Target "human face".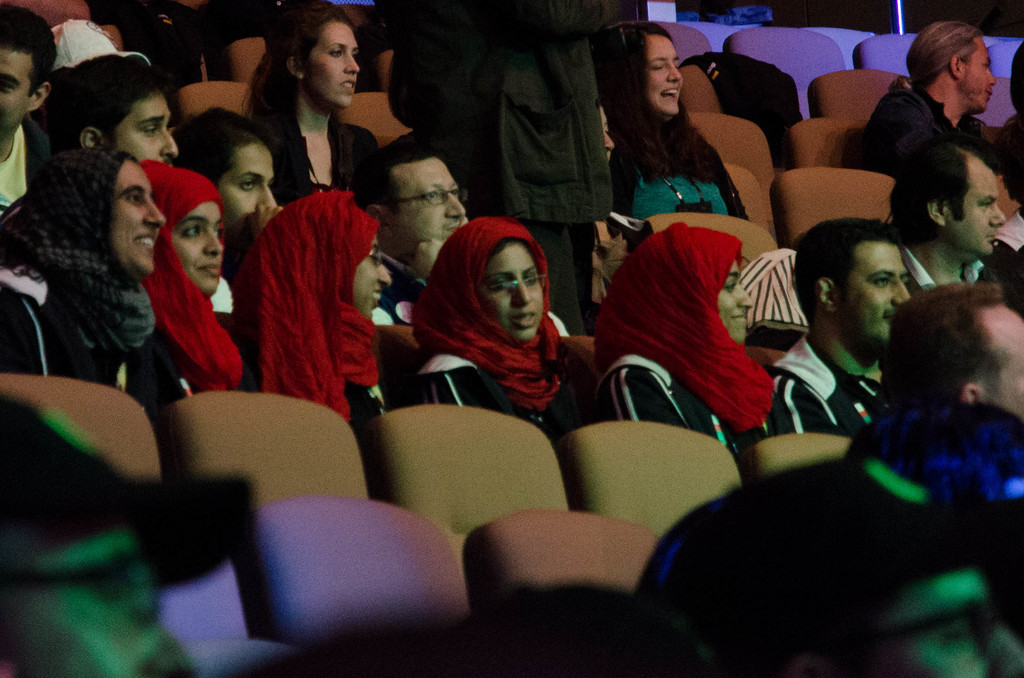
Target region: 348:236:393:318.
